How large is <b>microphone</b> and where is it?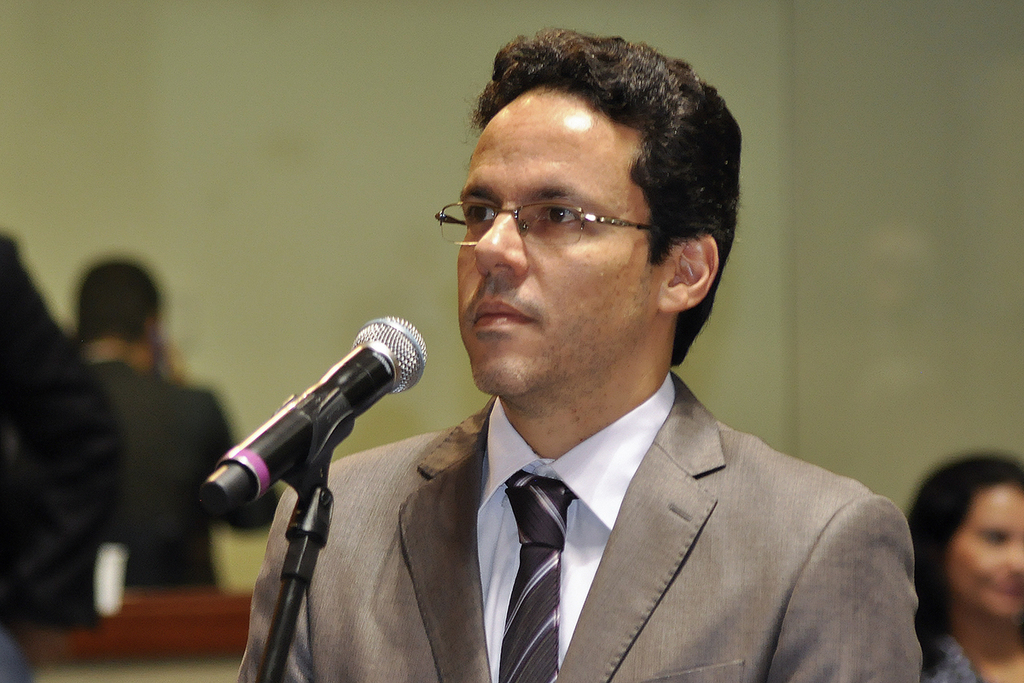
Bounding box: <box>204,316,432,511</box>.
